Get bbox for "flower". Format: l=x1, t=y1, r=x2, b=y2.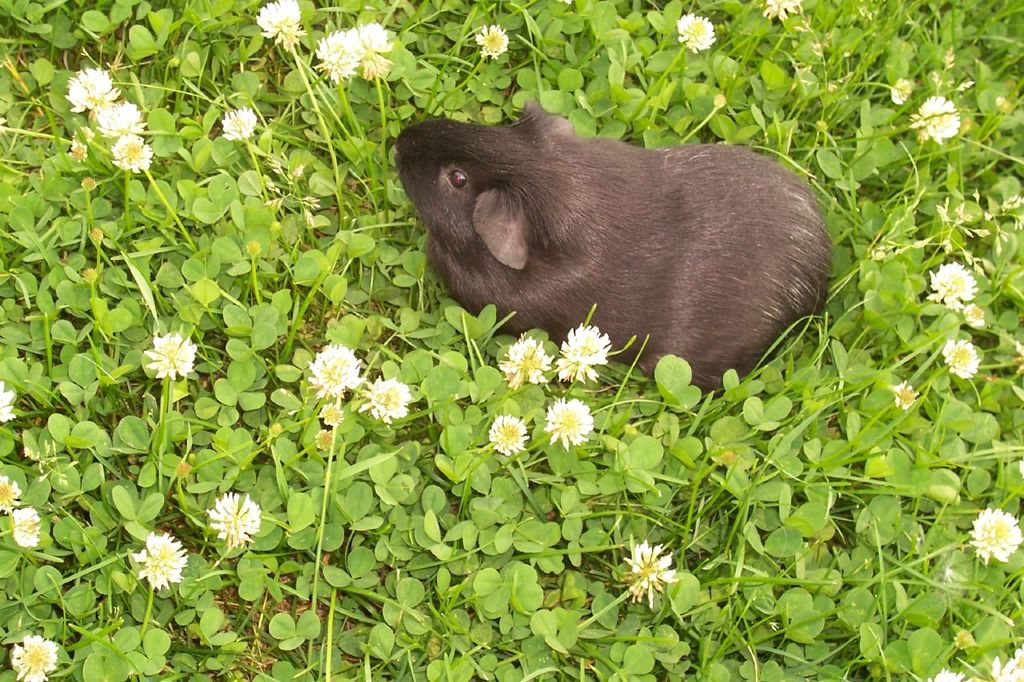
l=314, t=26, r=361, b=83.
